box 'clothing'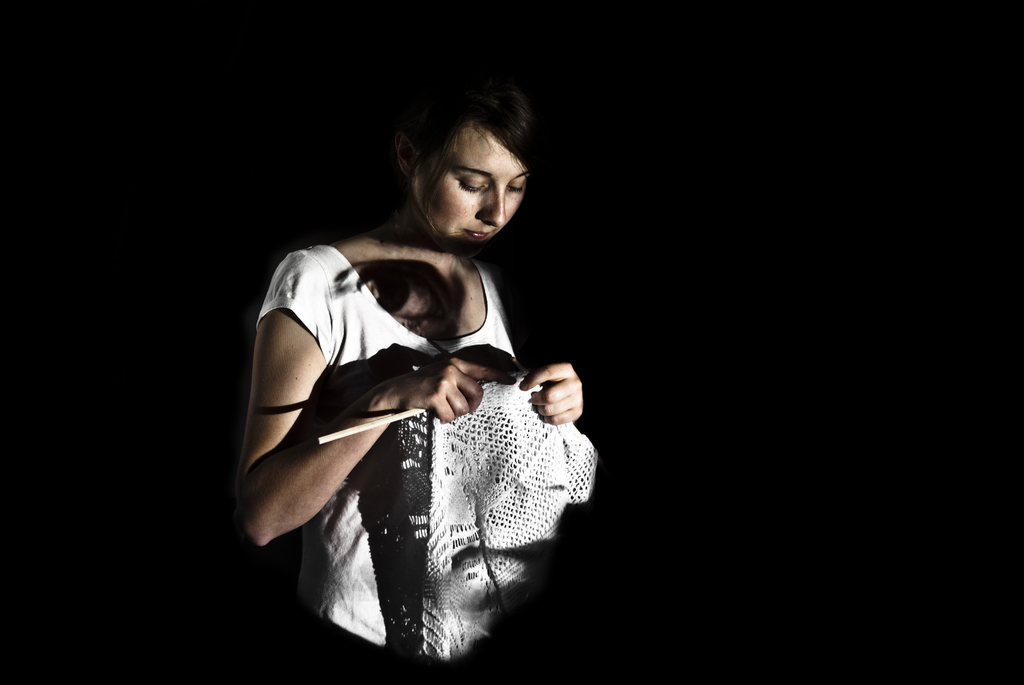
box=[396, 370, 602, 674]
